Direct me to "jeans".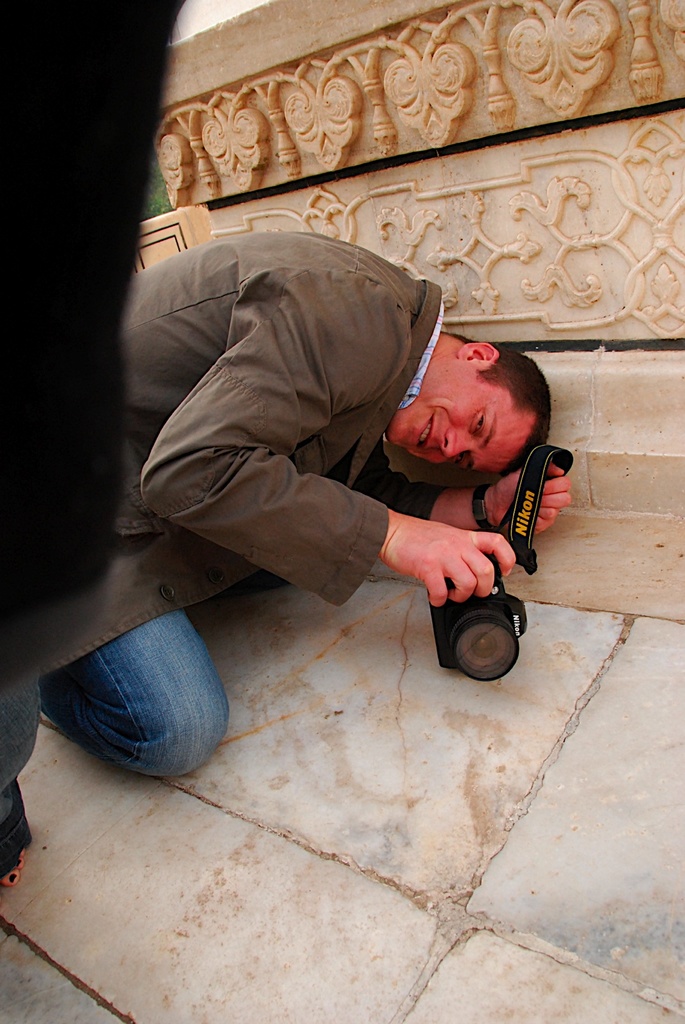
Direction: (x1=49, y1=605, x2=246, y2=778).
